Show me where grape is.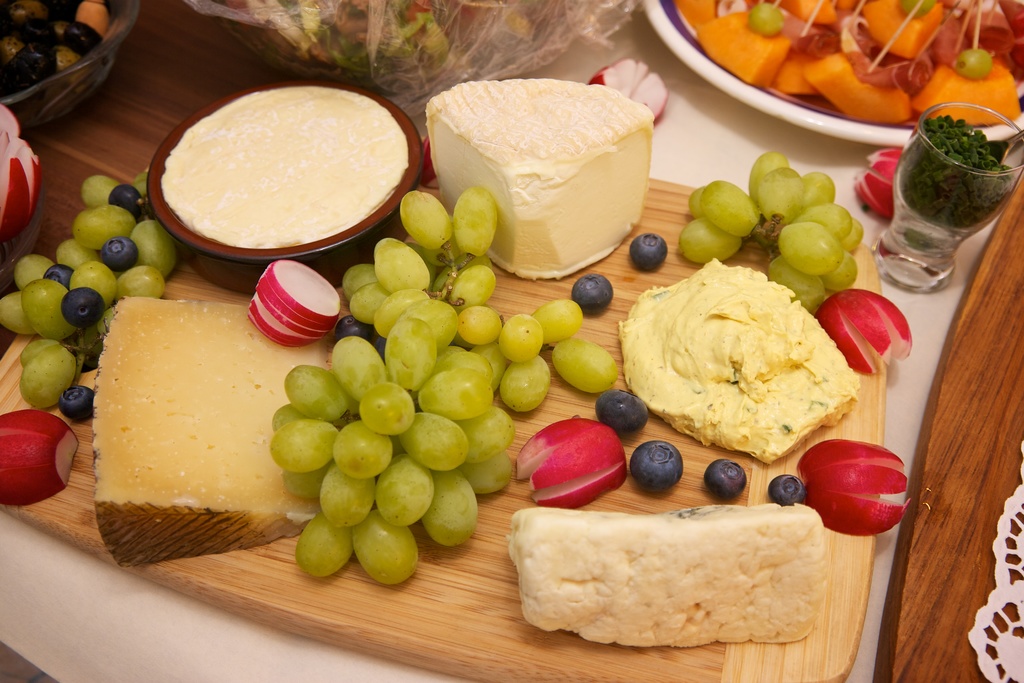
grape is at bbox(746, 3, 781, 40).
